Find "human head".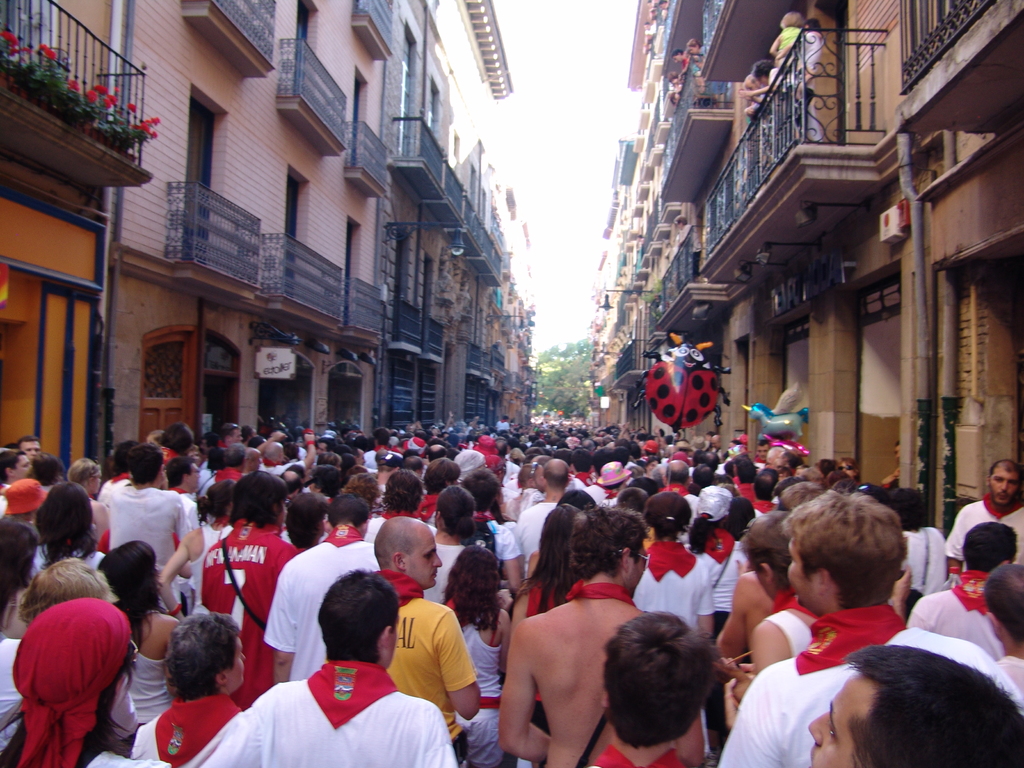
Rect(17, 437, 42, 462).
